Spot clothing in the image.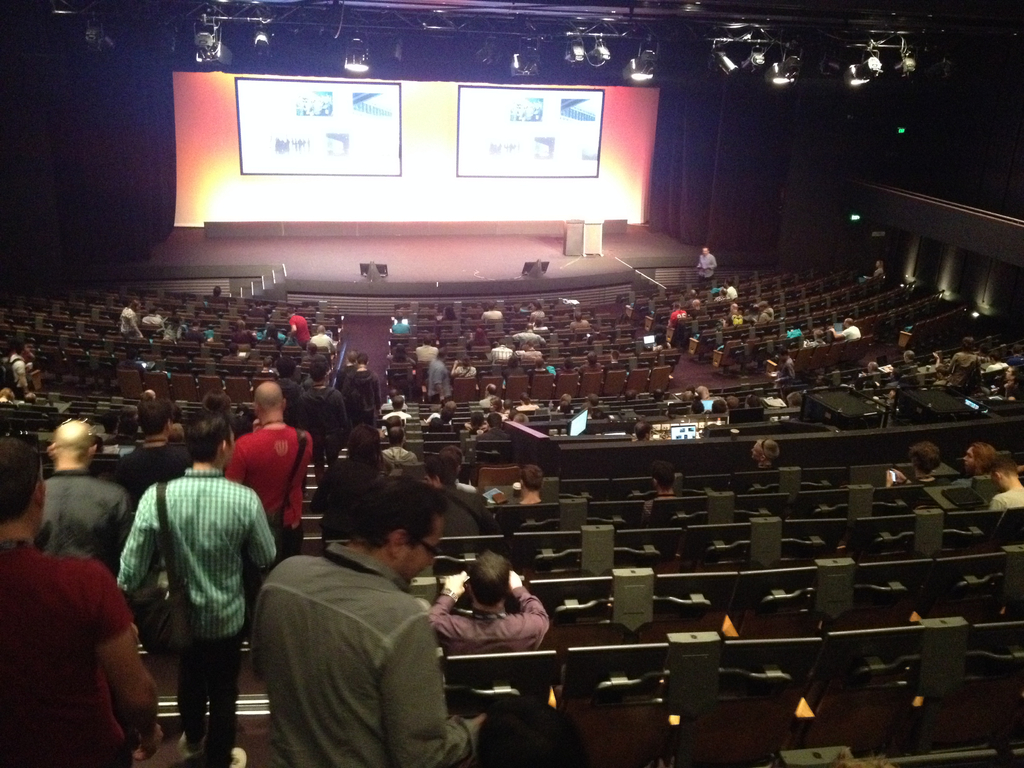
clothing found at select_region(239, 519, 461, 766).
